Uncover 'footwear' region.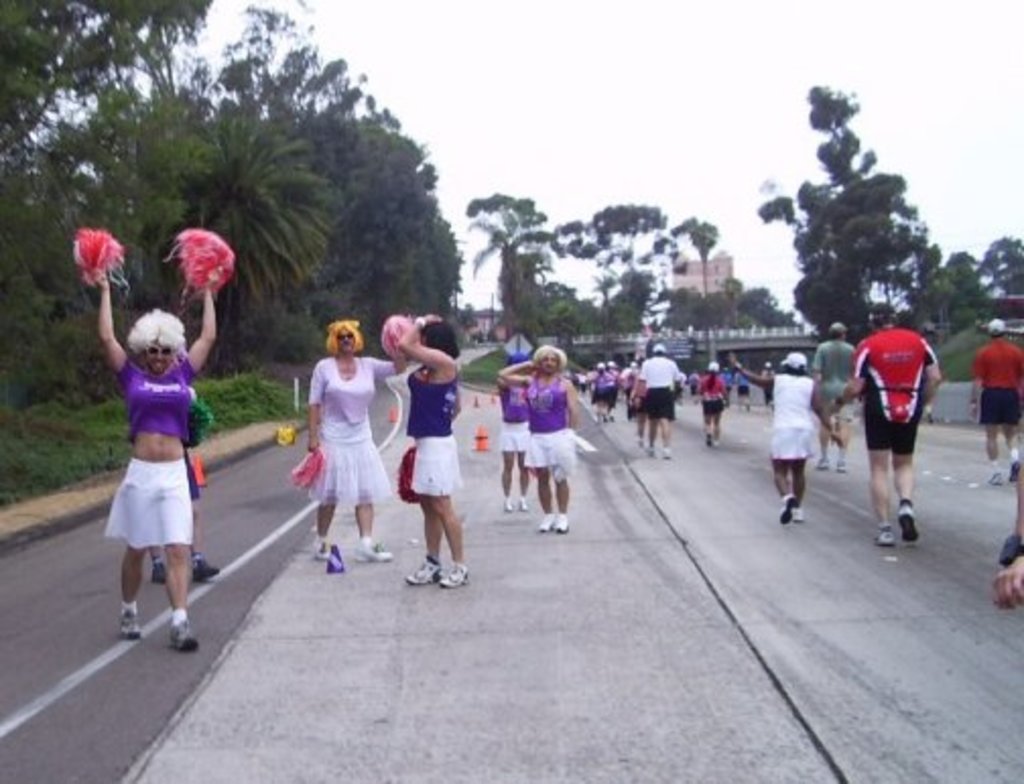
Uncovered: Rect(439, 563, 467, 591).
